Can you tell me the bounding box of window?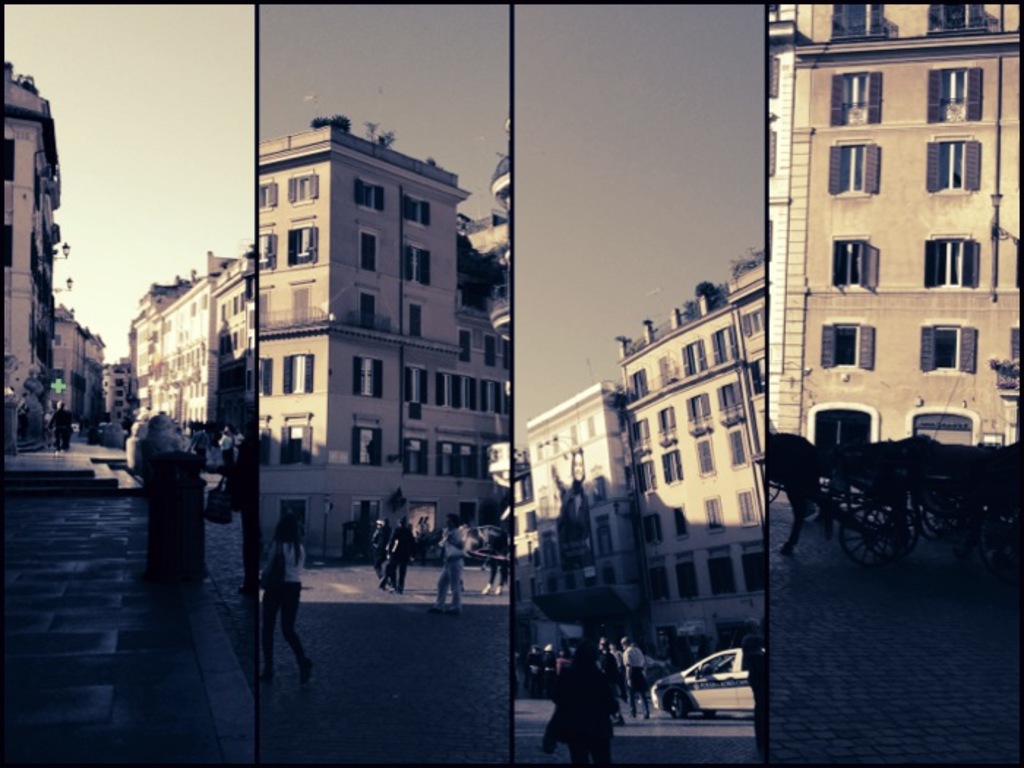
282 170 322 206.
